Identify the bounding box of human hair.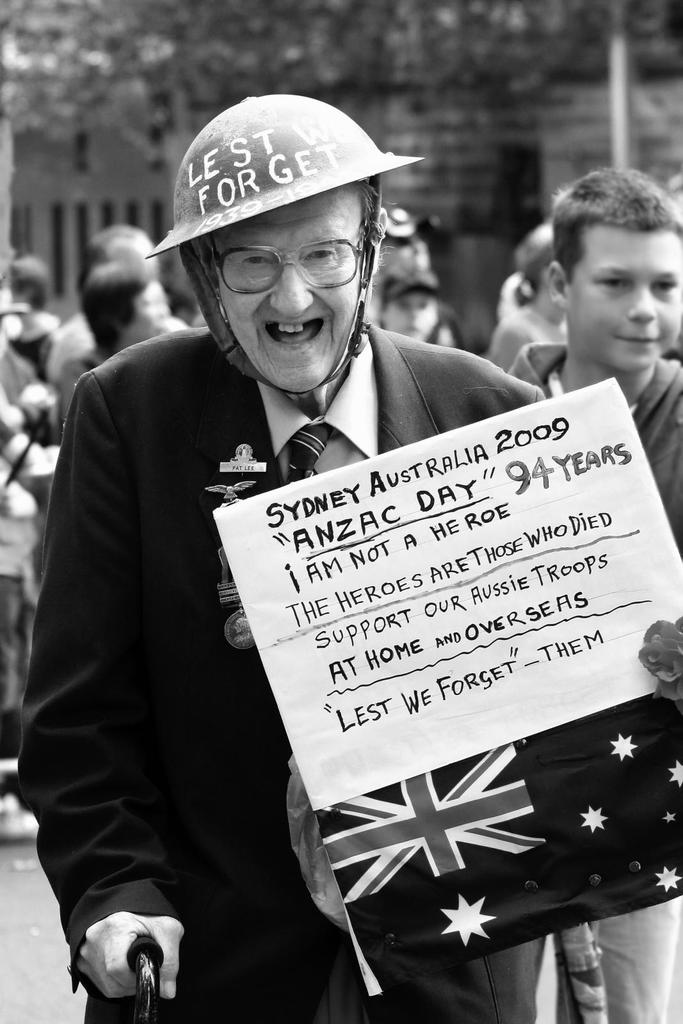
rect(83, 269, 158, 358).
